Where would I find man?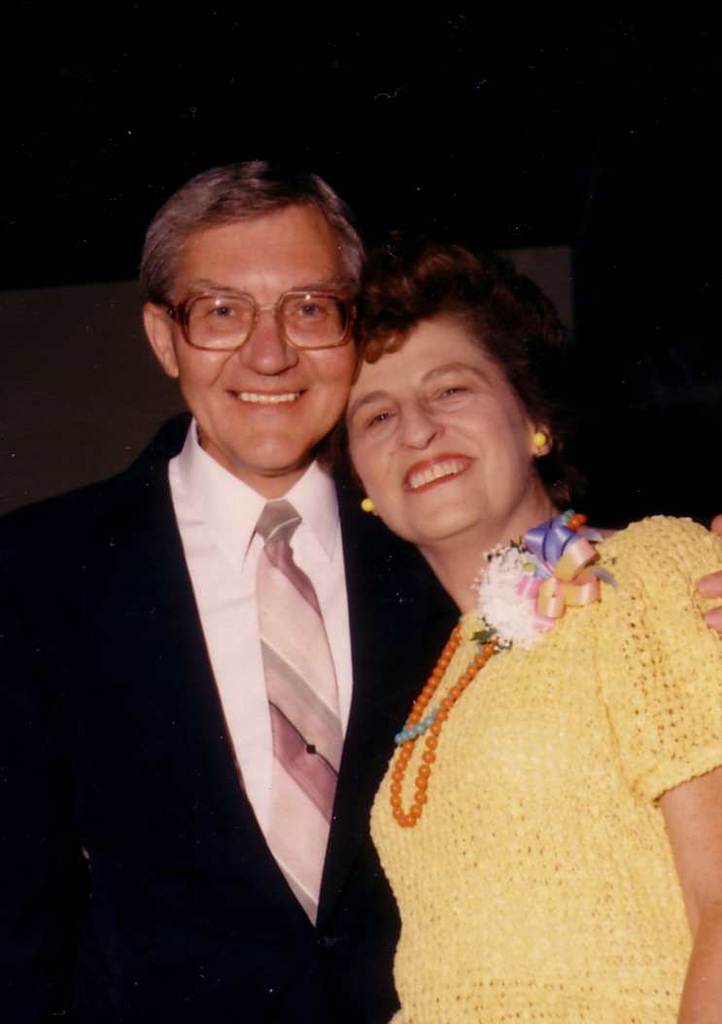
At bbox=[88, 165, 536, 995].
